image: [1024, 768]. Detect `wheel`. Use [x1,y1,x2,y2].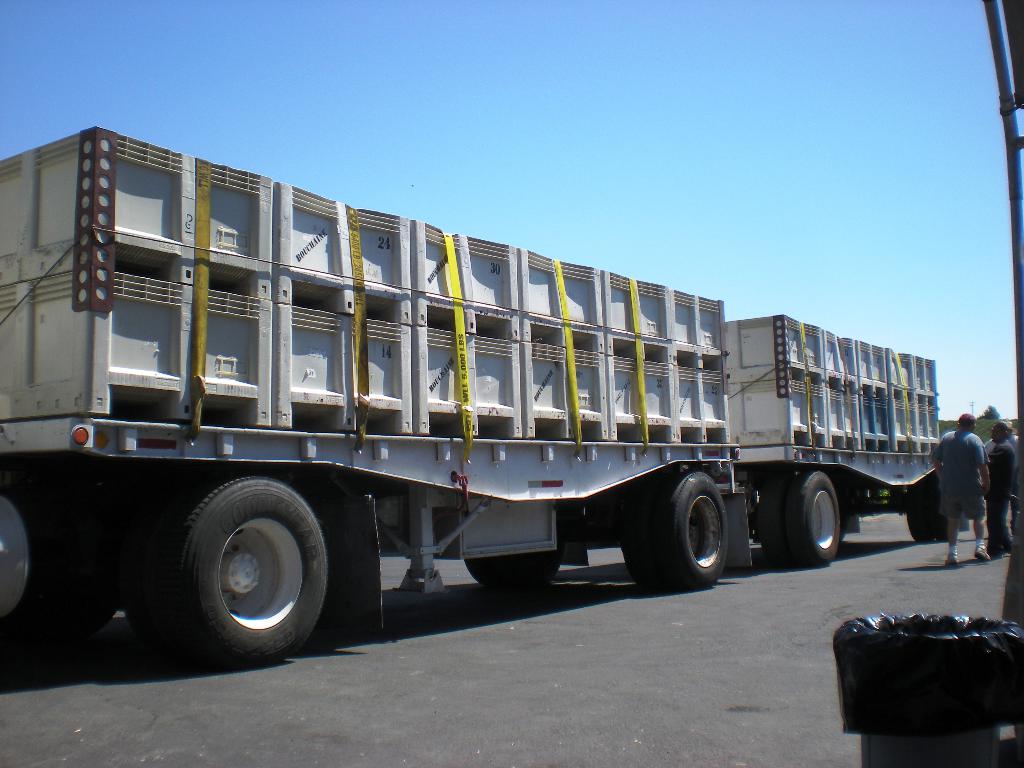
[618,470,727,587].
